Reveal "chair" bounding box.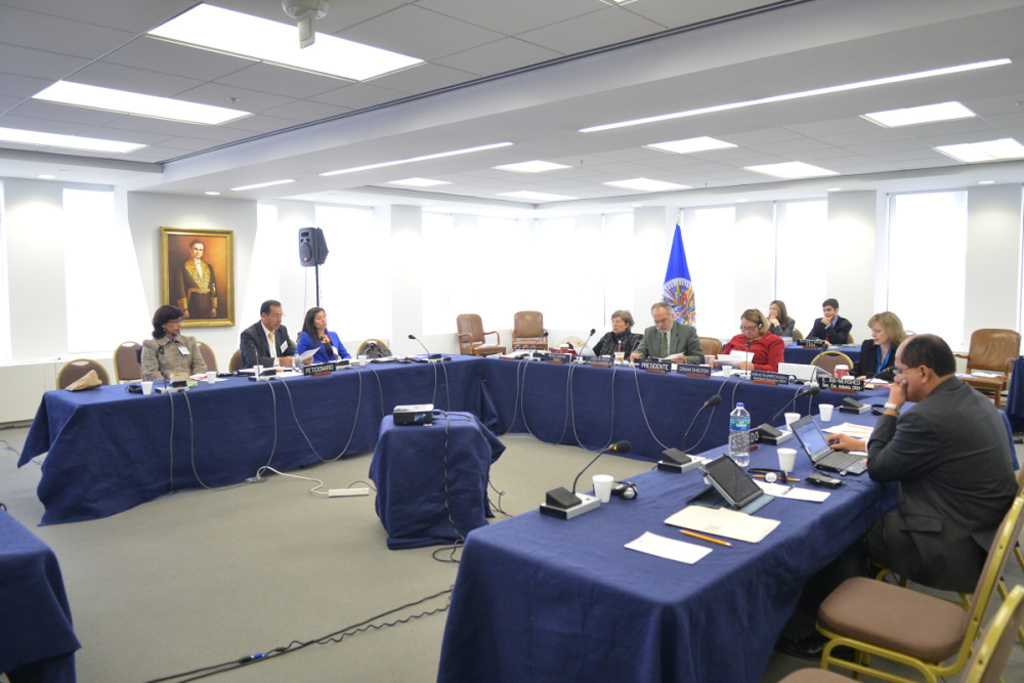
Revealed: [358,336,391,360].
